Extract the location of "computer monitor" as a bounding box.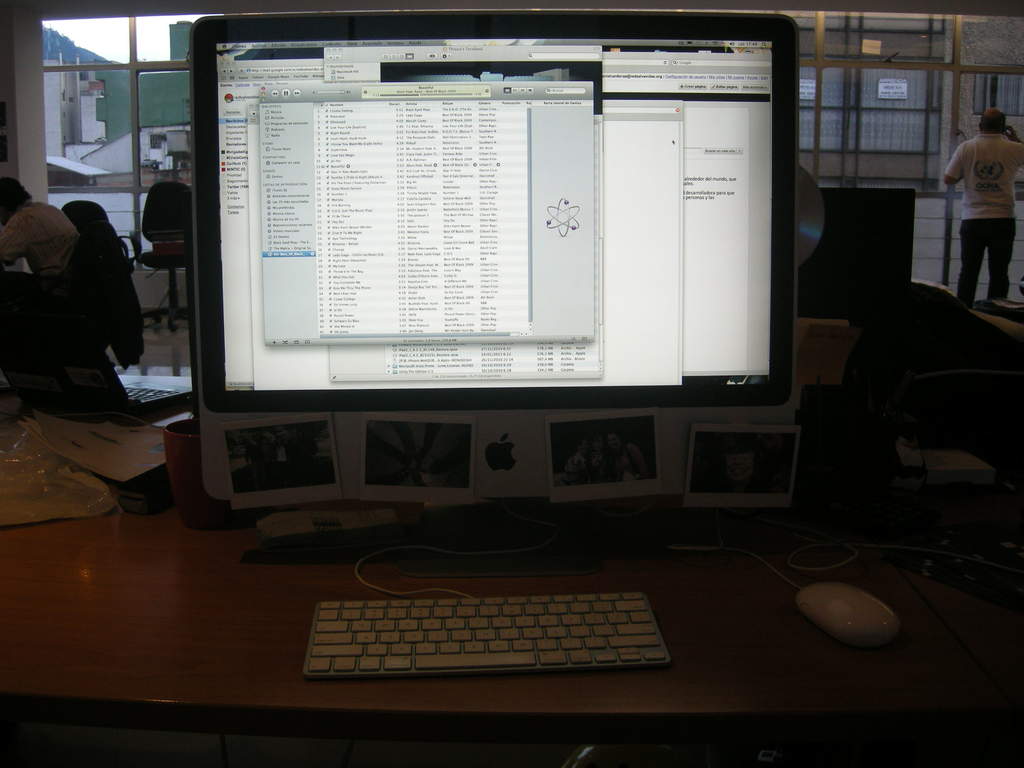
{"x1": 178, "y1": 8, "x2": 806, "y2": 588}.
